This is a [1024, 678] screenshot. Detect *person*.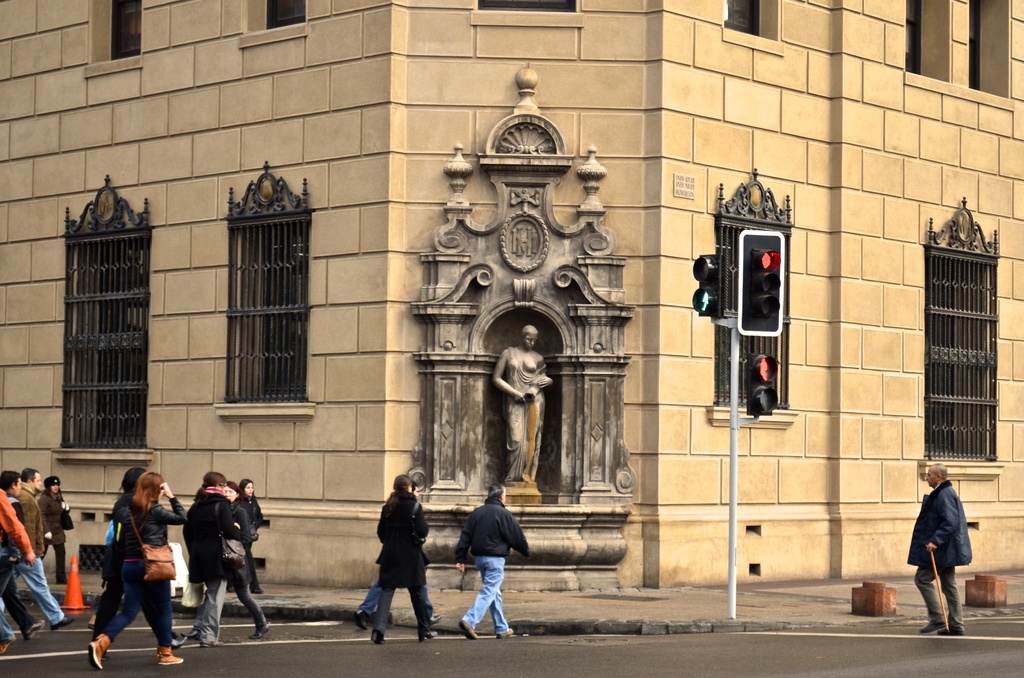
box(0, 490, 42, 633).
